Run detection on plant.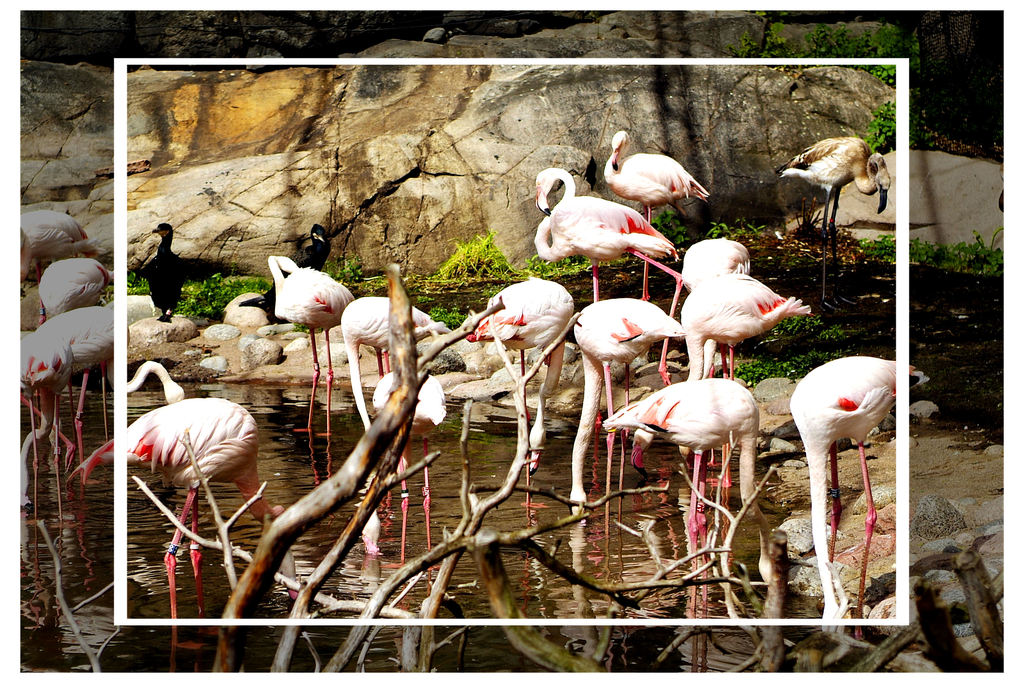
Result: select_region(130, 273, 147, 293).
